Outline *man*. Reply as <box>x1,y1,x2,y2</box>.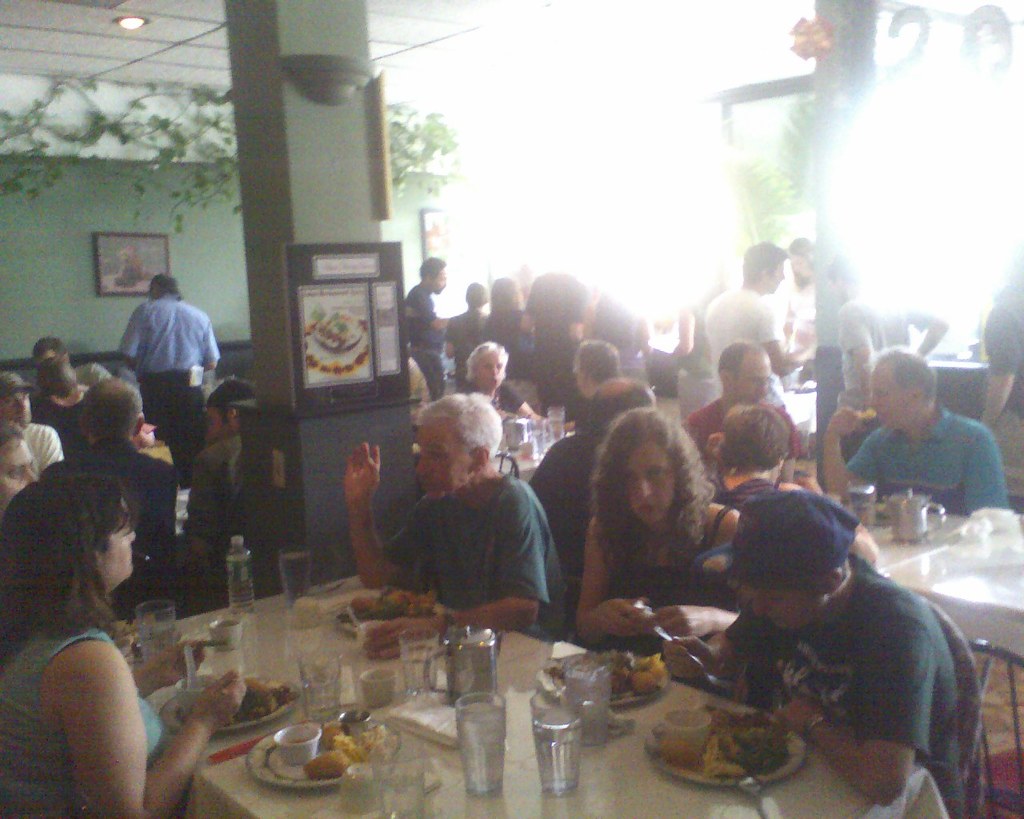
<box>121,270,219,443</box>.
